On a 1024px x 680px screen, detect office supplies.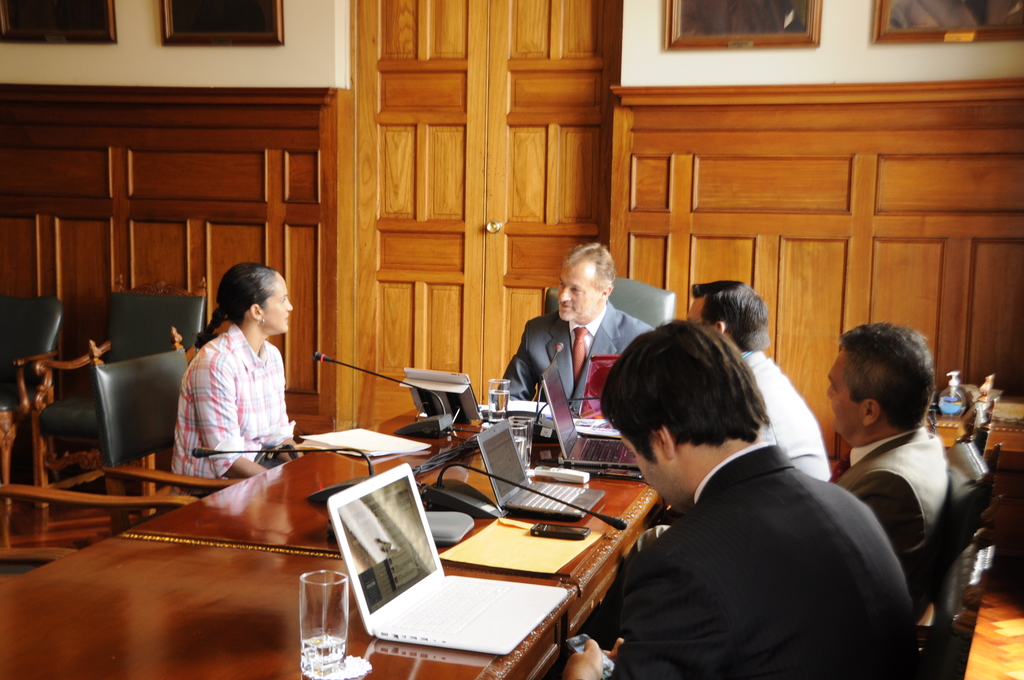
(526, 524, 596, 544).
